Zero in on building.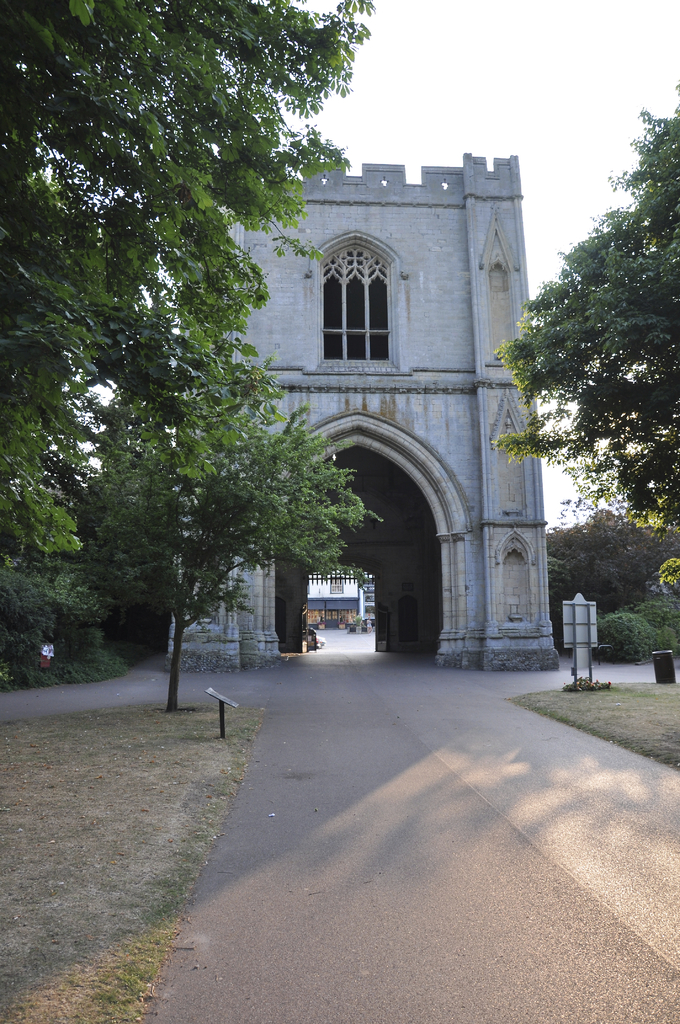
Zeroed in: Rect(174, 157, 567, 671).
